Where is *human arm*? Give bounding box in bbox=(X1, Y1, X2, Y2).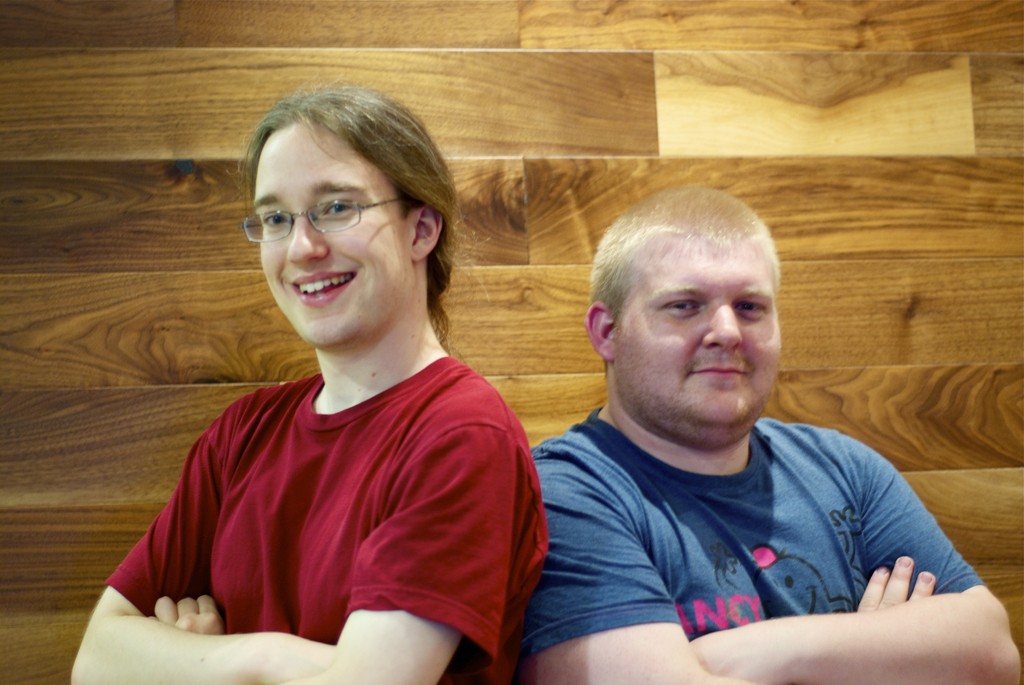
bbox=(255, 417, 541, 684).
